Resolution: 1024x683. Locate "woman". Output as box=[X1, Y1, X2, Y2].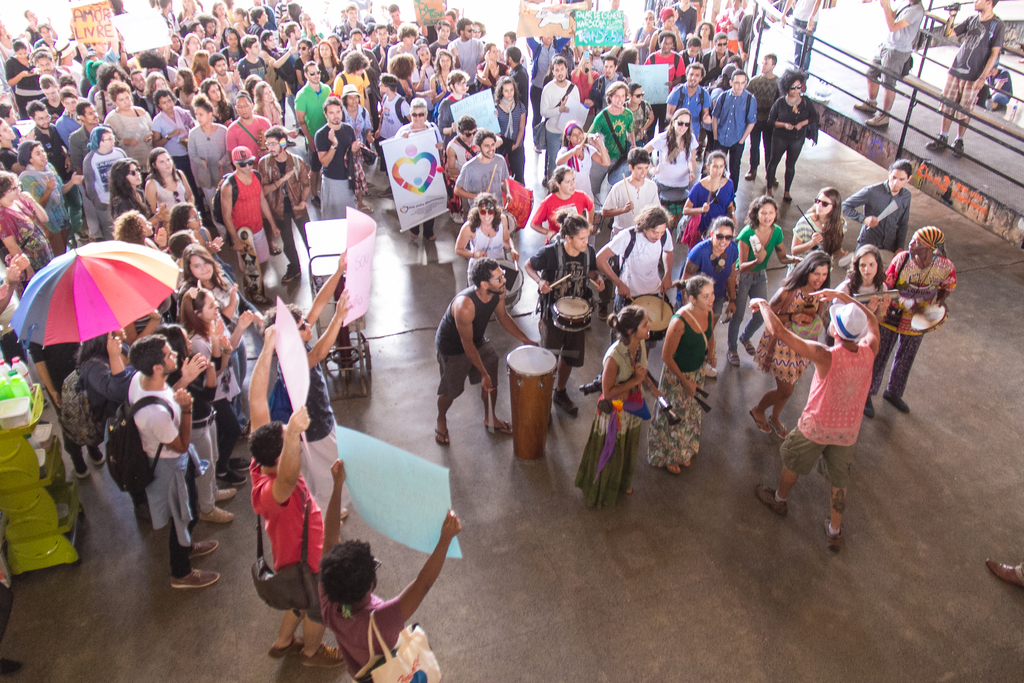
box=[529, 167, 598, 256].
